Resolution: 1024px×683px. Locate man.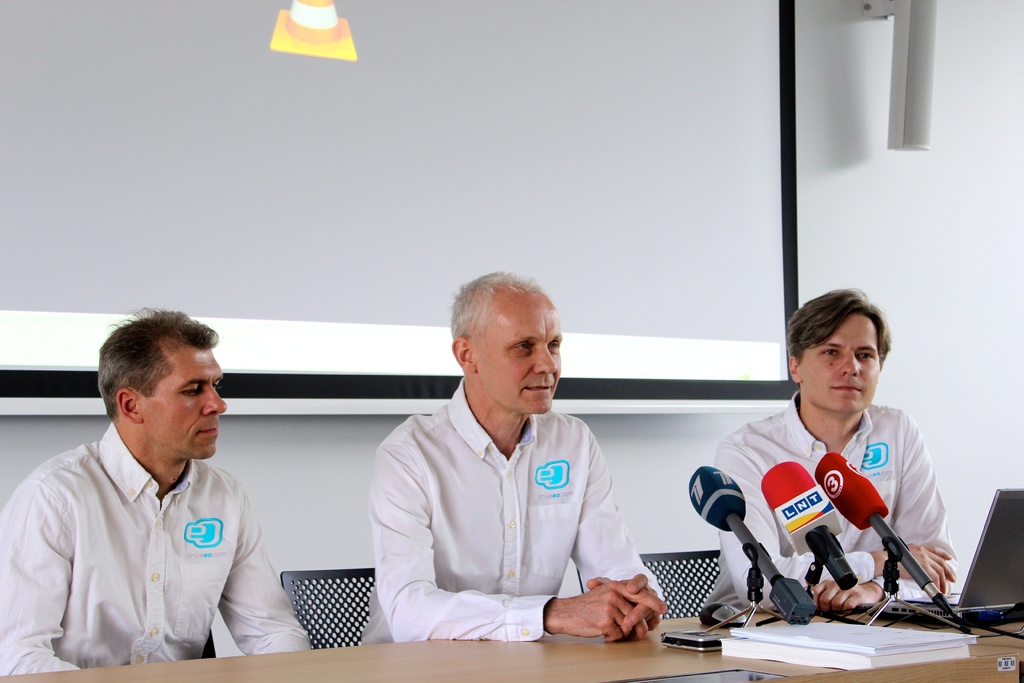
[left=360, top=263, right=669, bottom=649].
